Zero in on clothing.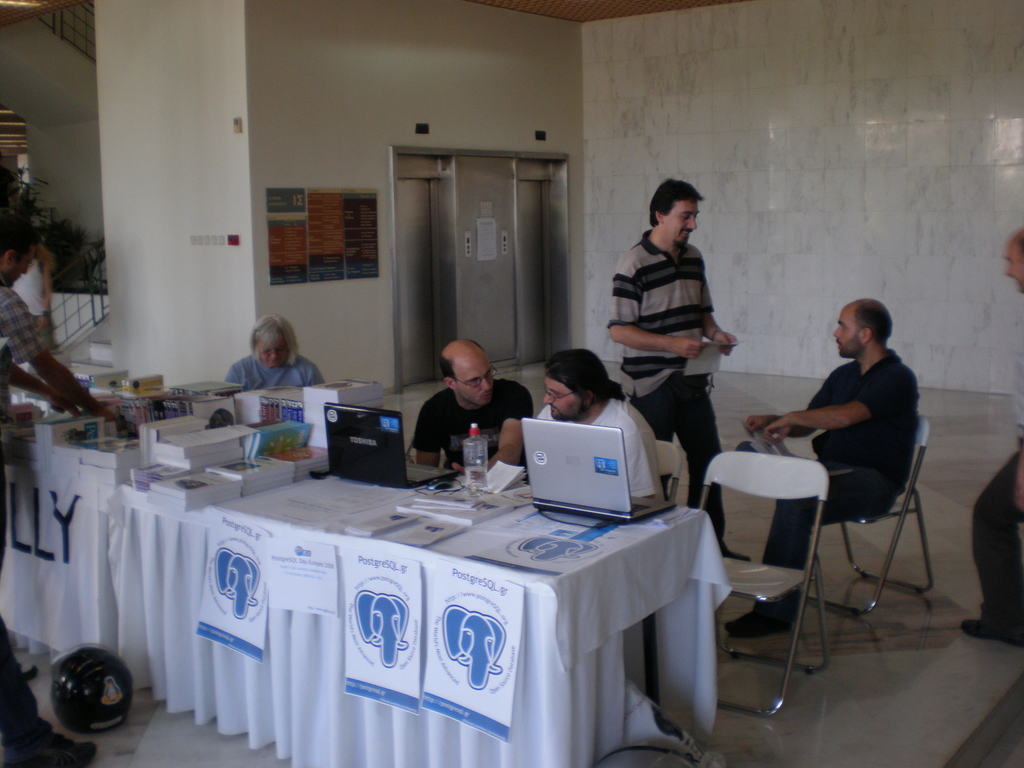
Zeroed in: {"left": 536, "top": 394, "right": 671, "bottom": 502}.
